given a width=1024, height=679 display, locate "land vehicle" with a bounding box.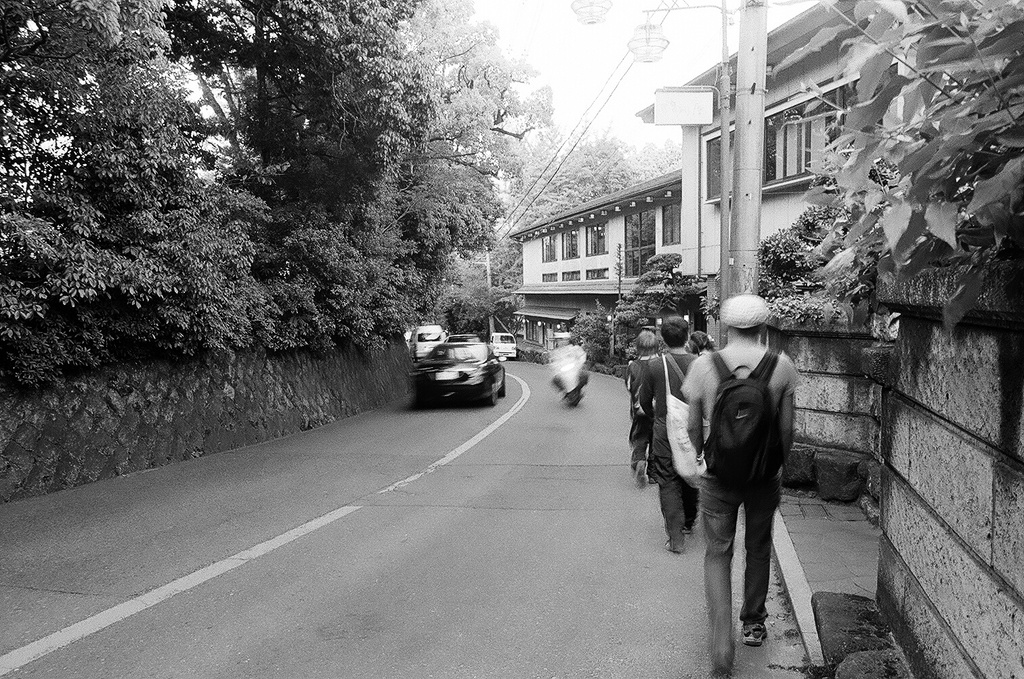
Located: locate(491, 334, 519, 361).
